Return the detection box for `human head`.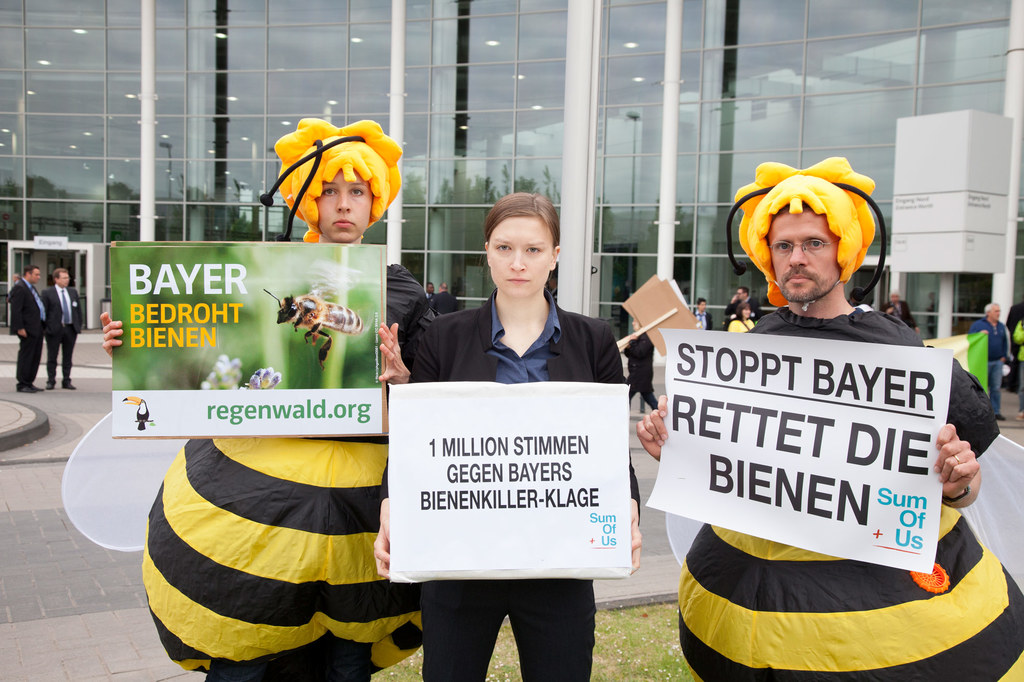
locate(984, 299, 1005, 322).
